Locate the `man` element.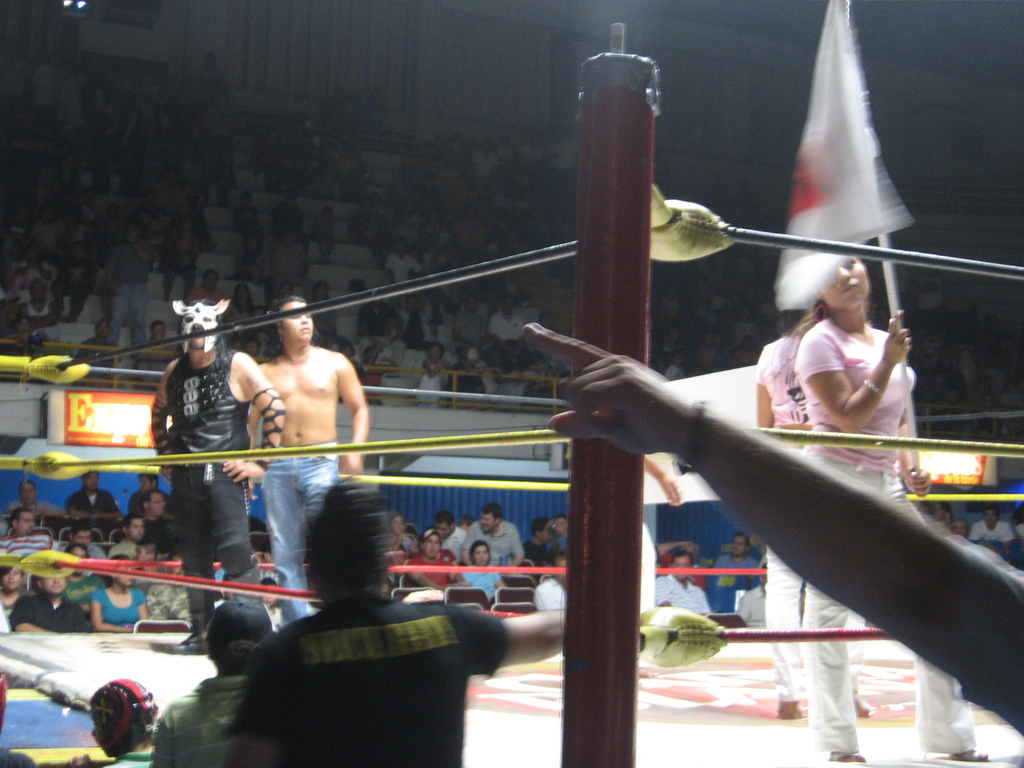
Element bbox: x1=8, y1=565, x2=95, y2=636.
